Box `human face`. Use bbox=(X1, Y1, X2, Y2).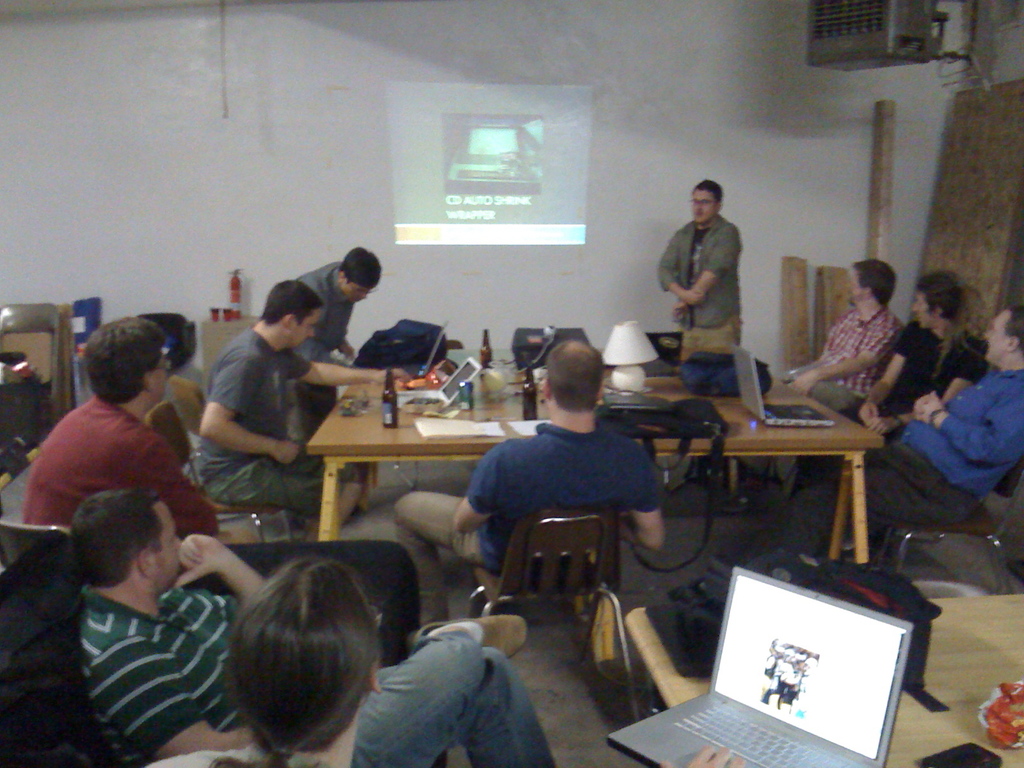
bbox=(911, 292, 936, 331).
